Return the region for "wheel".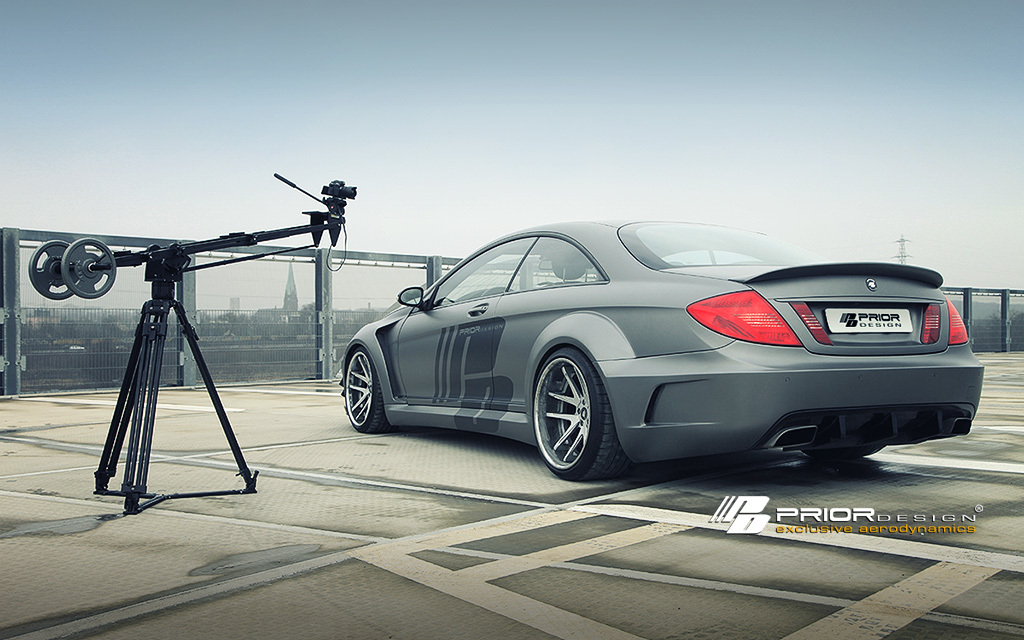
(x1=340, y1=337, x2=392, y2=430).
